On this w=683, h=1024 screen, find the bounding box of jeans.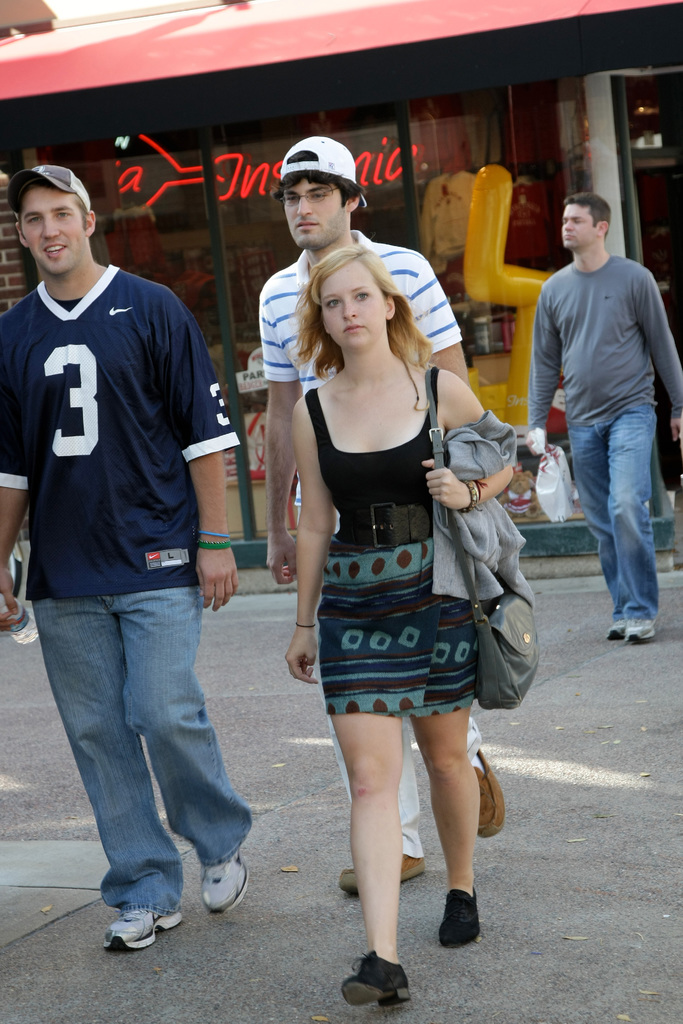
Bounding box: [572, 396, 658, 621].
